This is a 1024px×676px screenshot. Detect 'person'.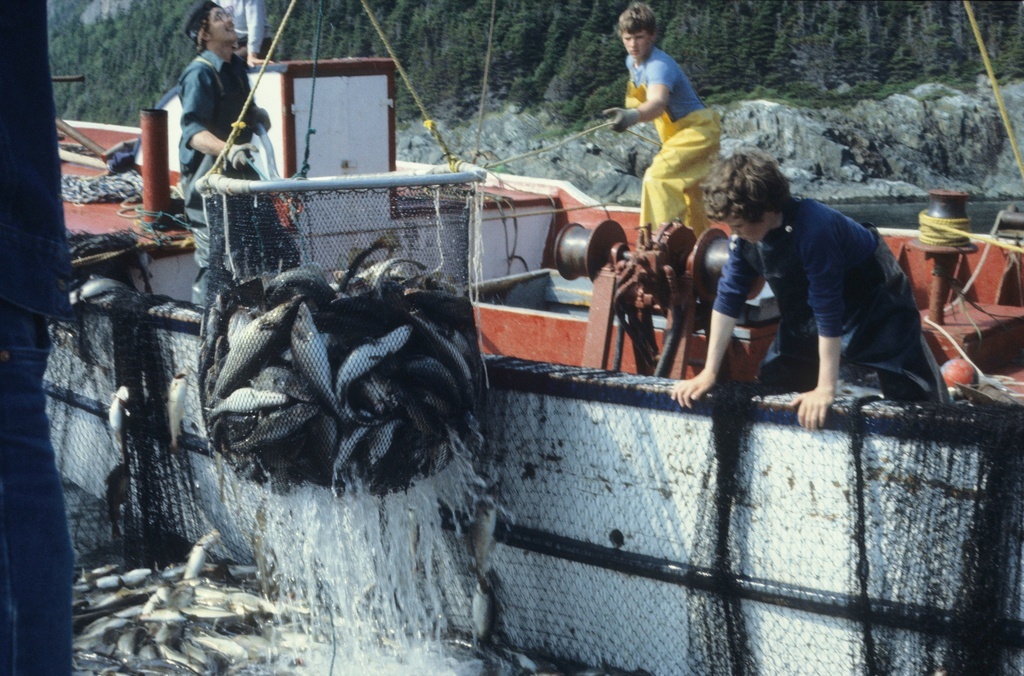
x1=671 y1=144 x2=945 y2=423.
